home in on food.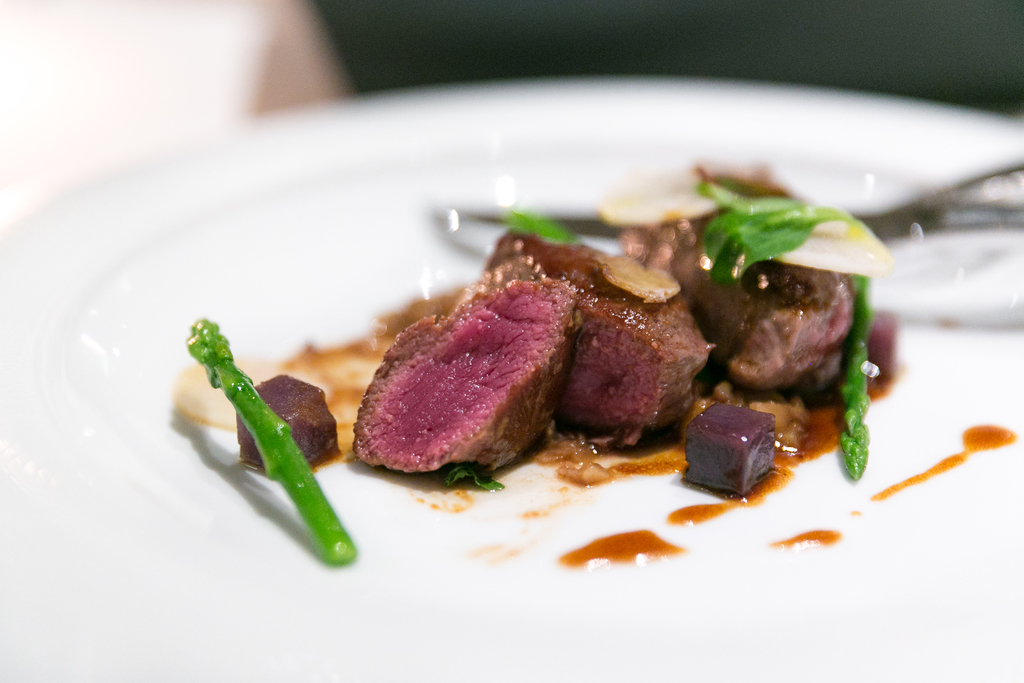
Homed in at box(236, 372, 341, 477).
